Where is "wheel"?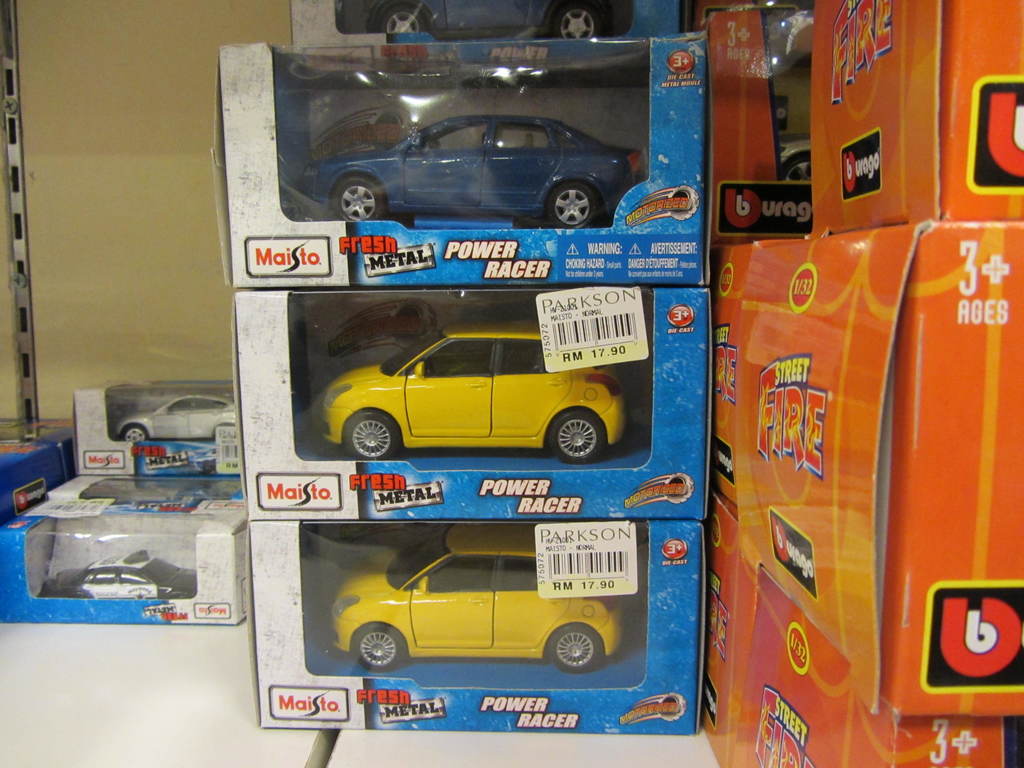
left=556, top=6, right=599, bottom=43.
